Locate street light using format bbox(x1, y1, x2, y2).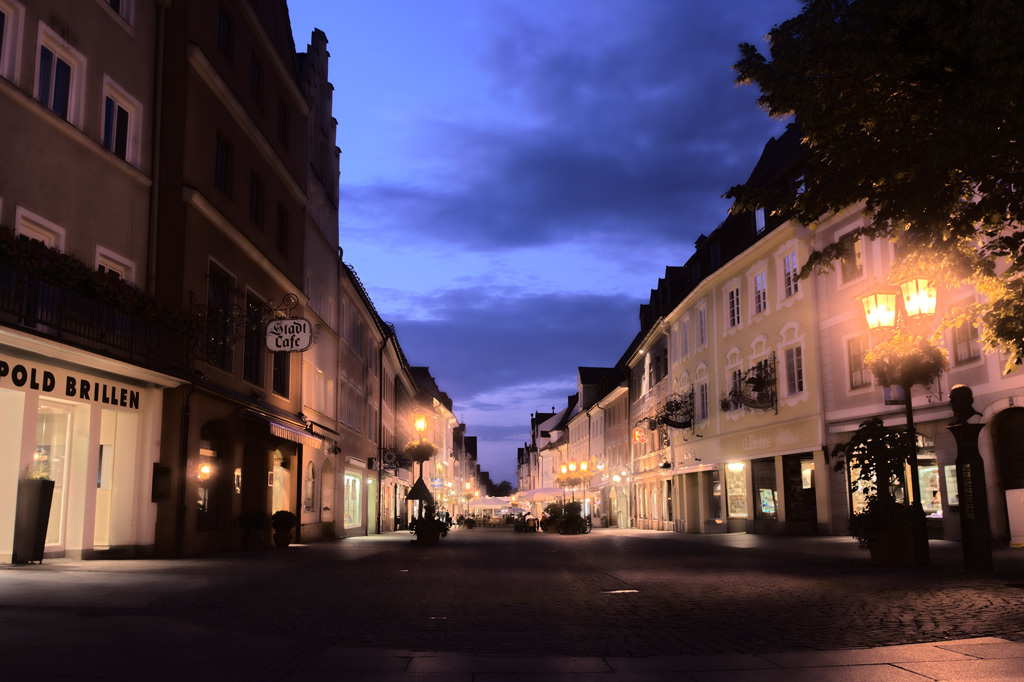
bbox(578, 454, 589, 533).
